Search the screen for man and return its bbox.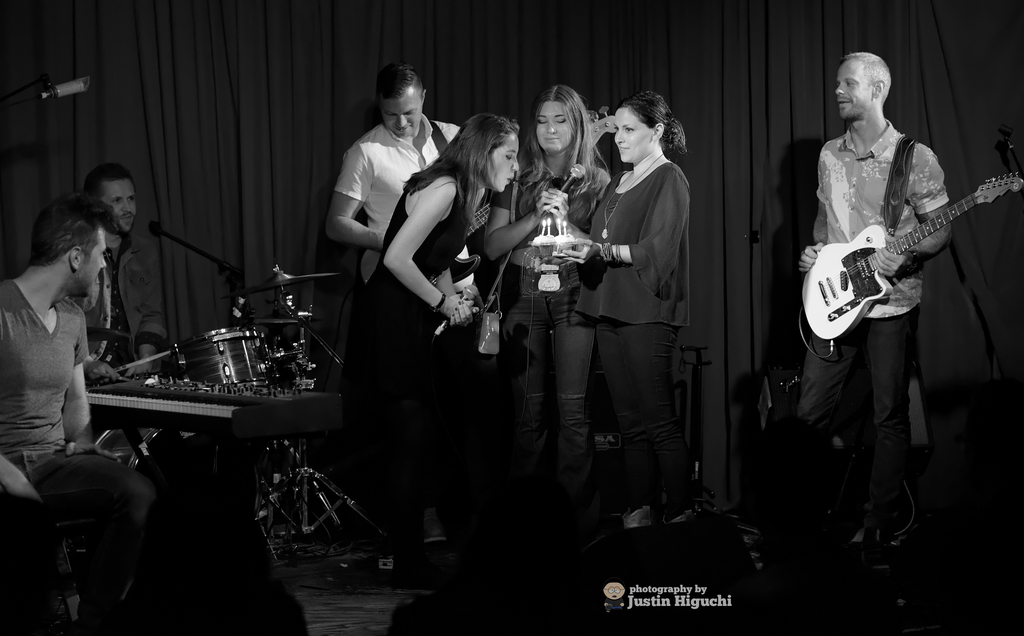
Found: rect(0, 193, 118, 522).
